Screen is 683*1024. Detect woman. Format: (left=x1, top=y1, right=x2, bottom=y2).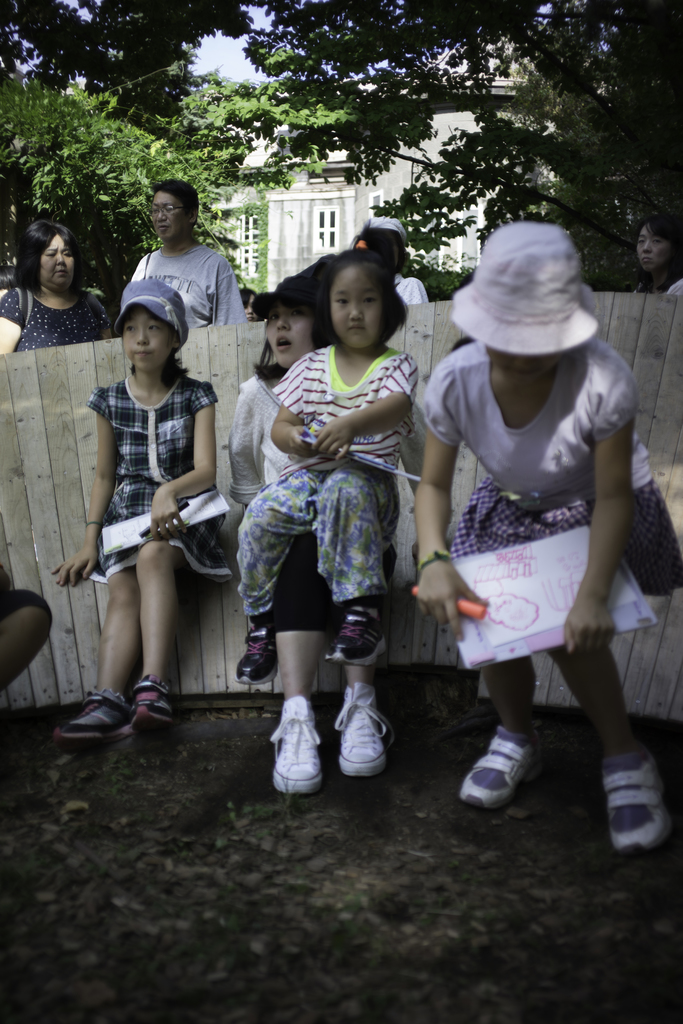
(left=0, top=203, right=138, bottom=353).
